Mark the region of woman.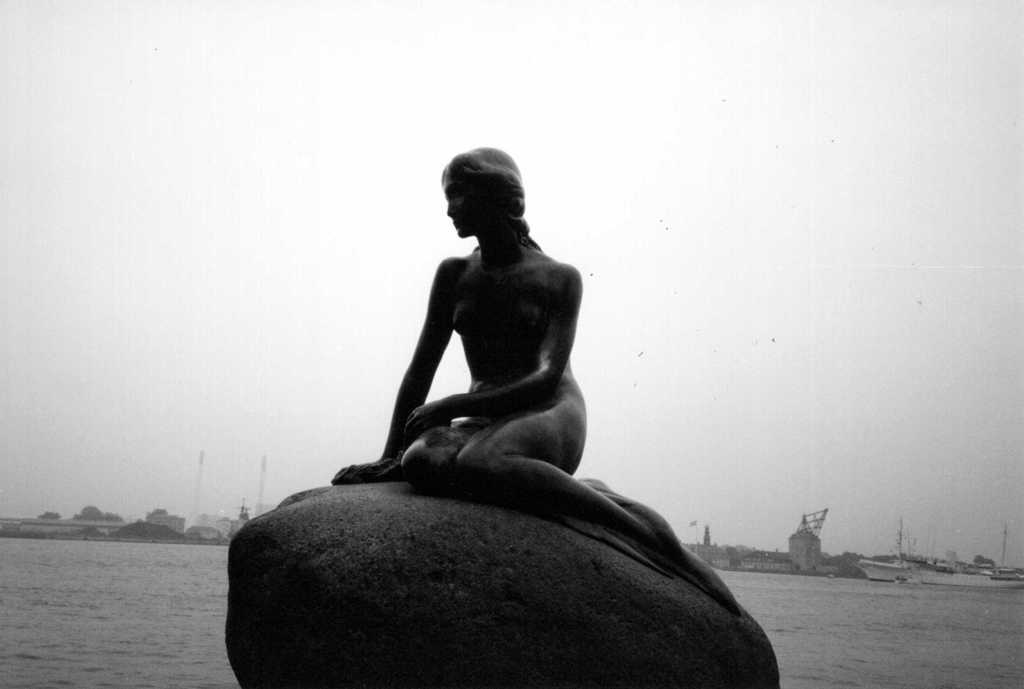
Region: left=323, top=143, right=688, bottom=622.
